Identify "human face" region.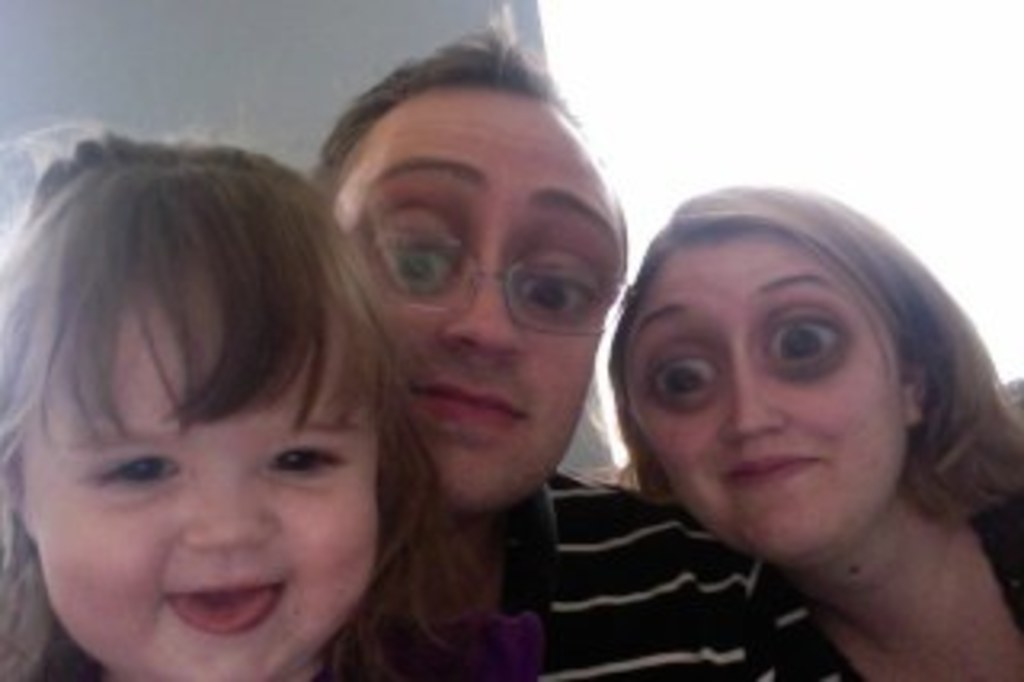
Region: rect(320, 86, 624, 516).
